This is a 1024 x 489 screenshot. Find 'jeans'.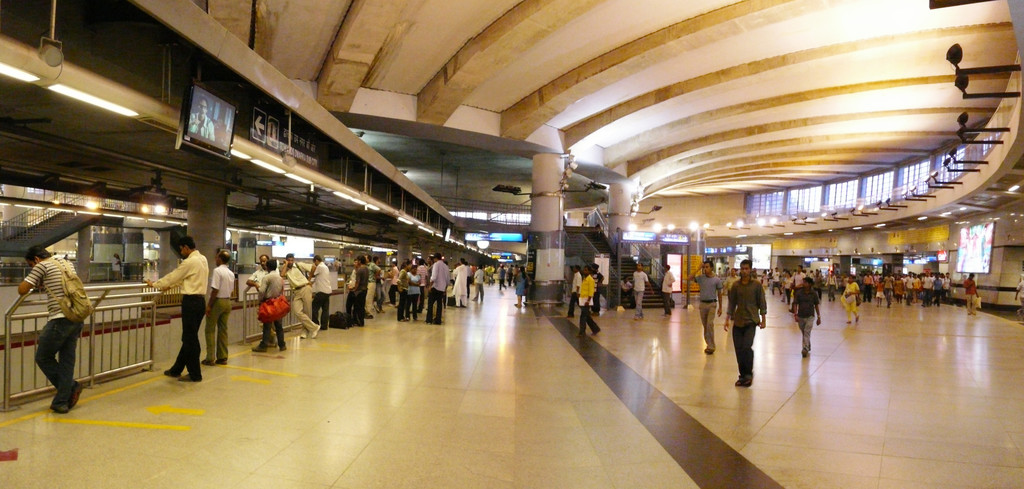
Bounding box: <box>260,297,291,352</box>.
